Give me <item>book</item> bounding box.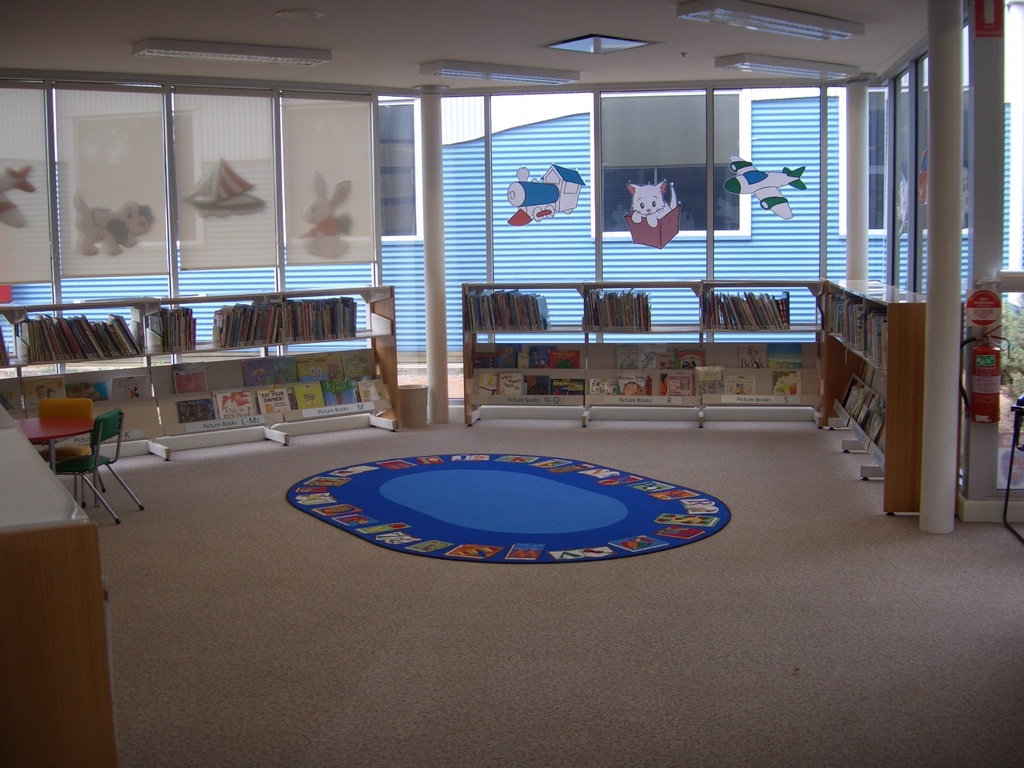
551 349 582 365.
